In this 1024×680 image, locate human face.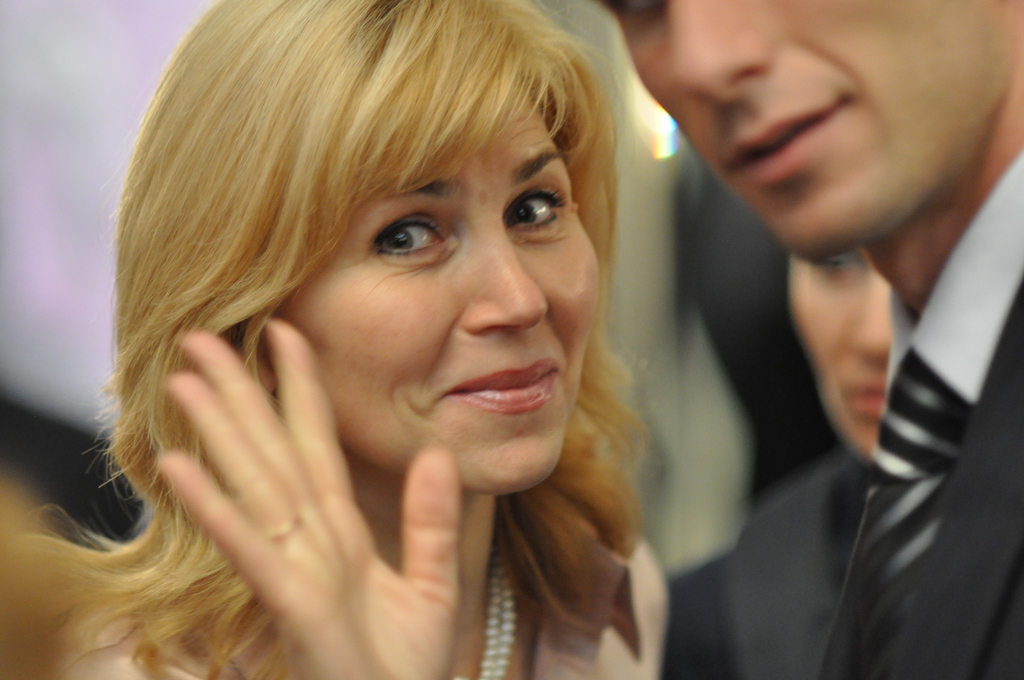
Bounding box: bbox=[279, 65, 598, 497].
